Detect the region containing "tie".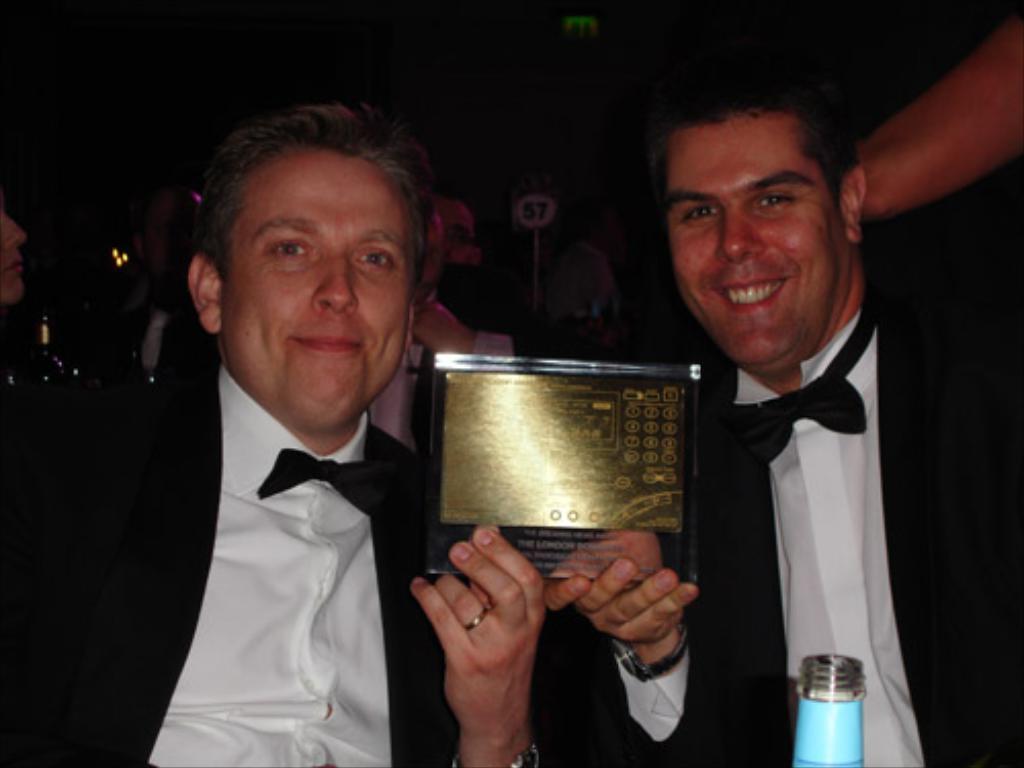
select_region(244, 436, 383, 530).
